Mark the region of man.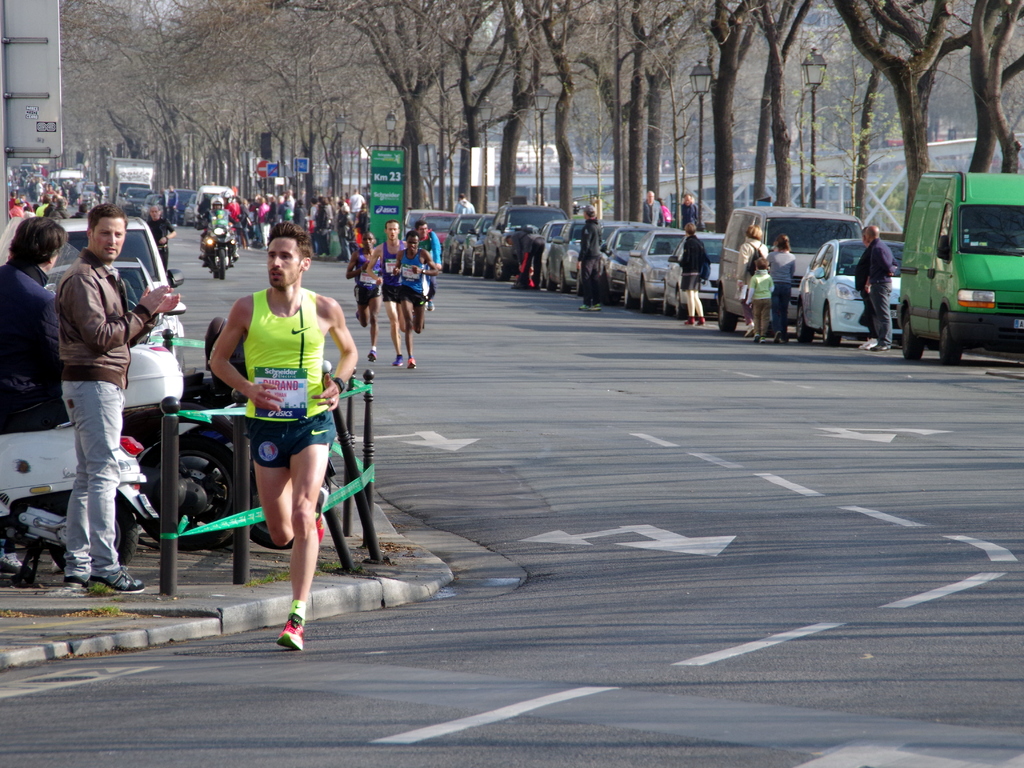
Region: [366,219,408,368].
